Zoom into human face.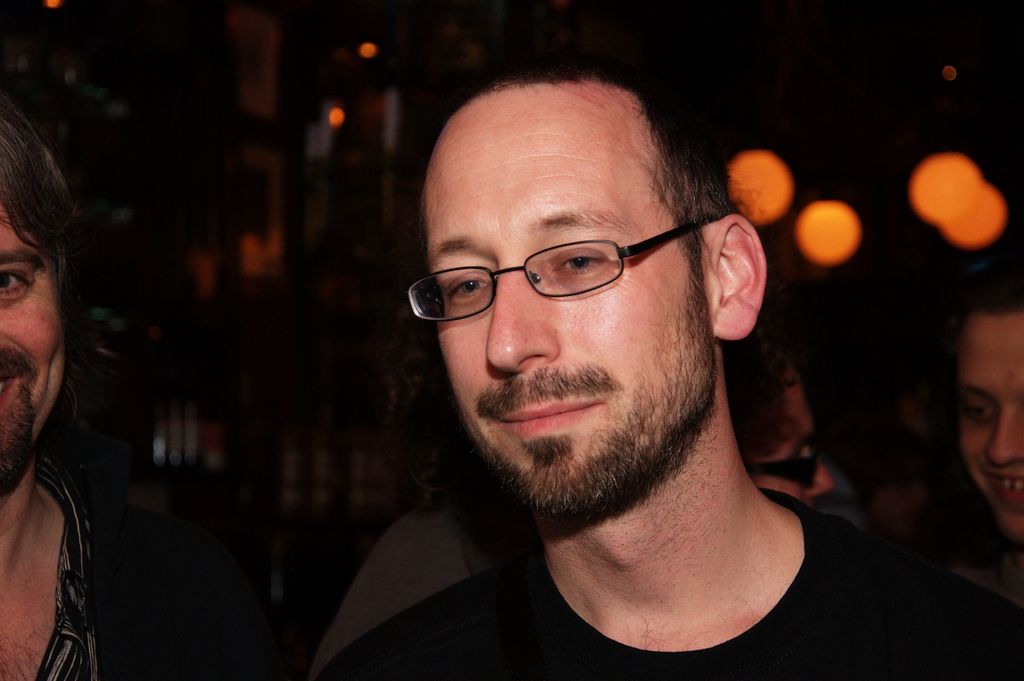
Zoom target: BBox(750, 364, 845, 505).
